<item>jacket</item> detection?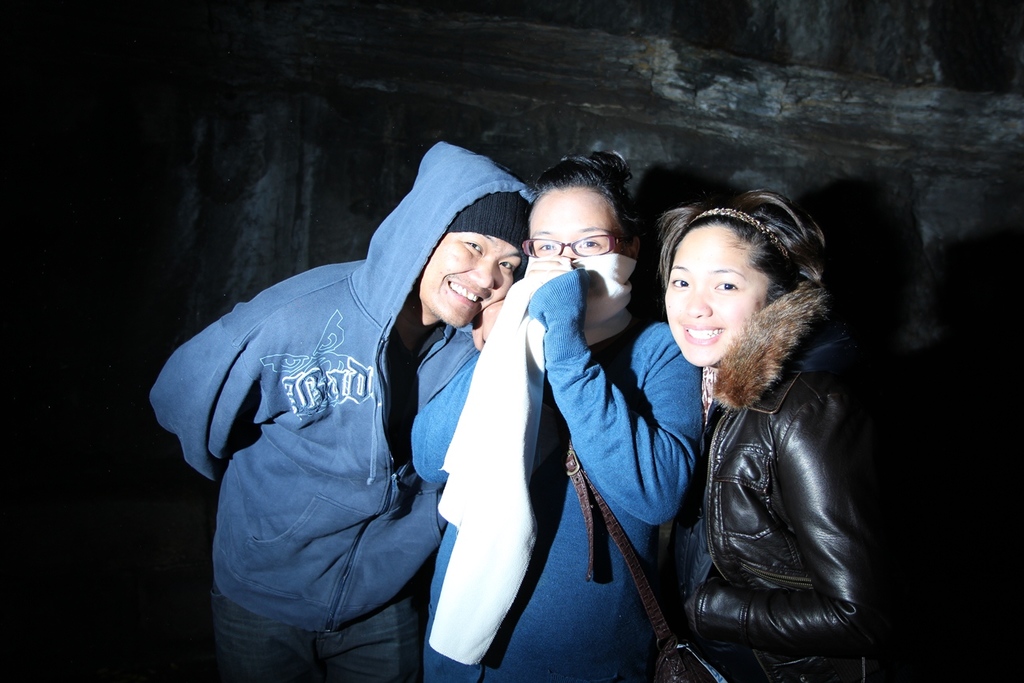
box(631, 261, 886, 662)
